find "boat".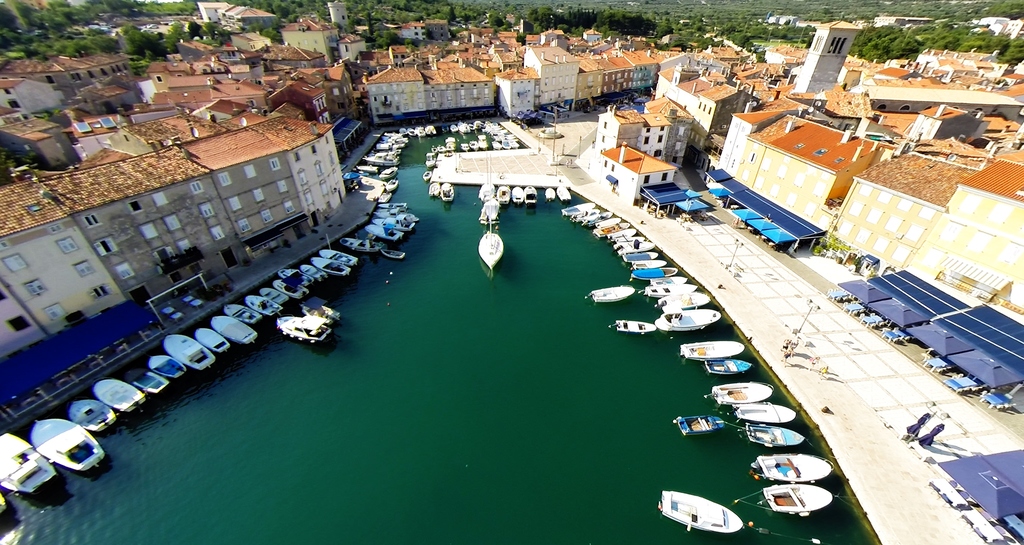
[x1=267, y1=290, x2=276, y2=310].
